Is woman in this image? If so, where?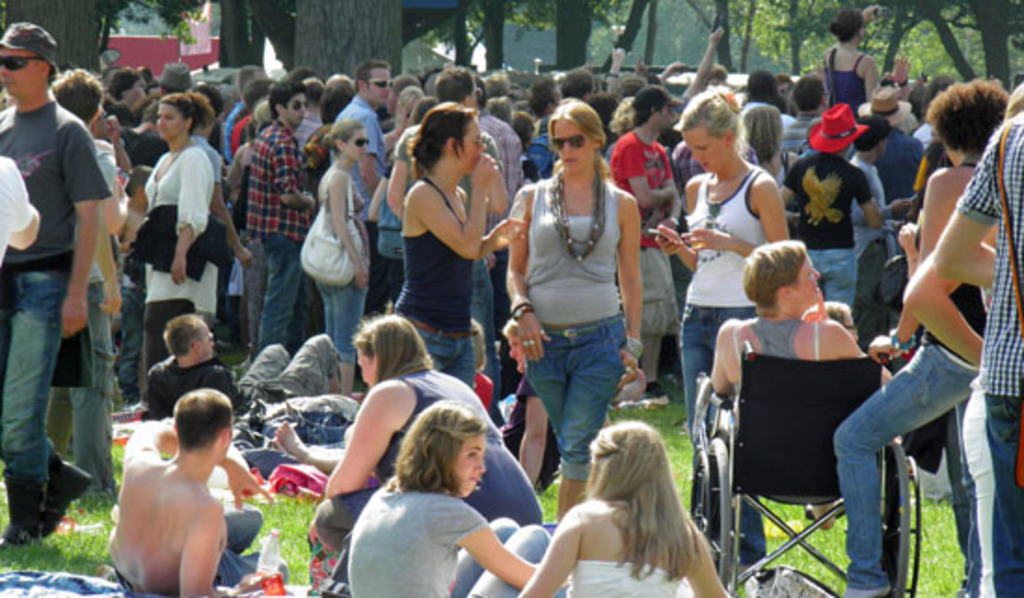
Yes, at bbox(125, 89, 229, 419).
